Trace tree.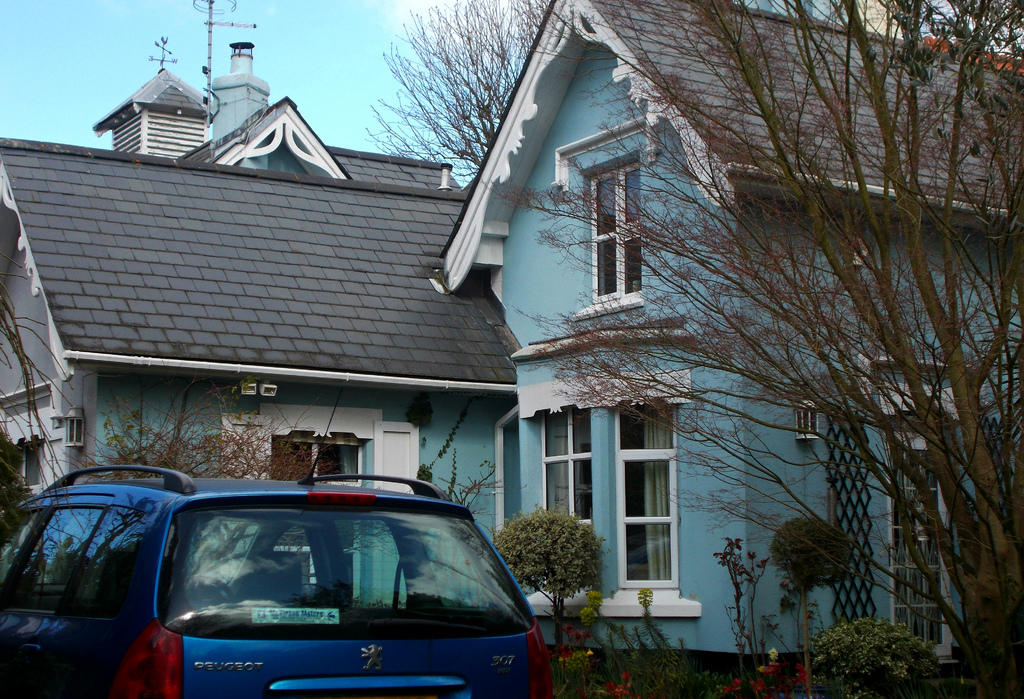
Traced to bbox=[358, 0, 1023, 698].
